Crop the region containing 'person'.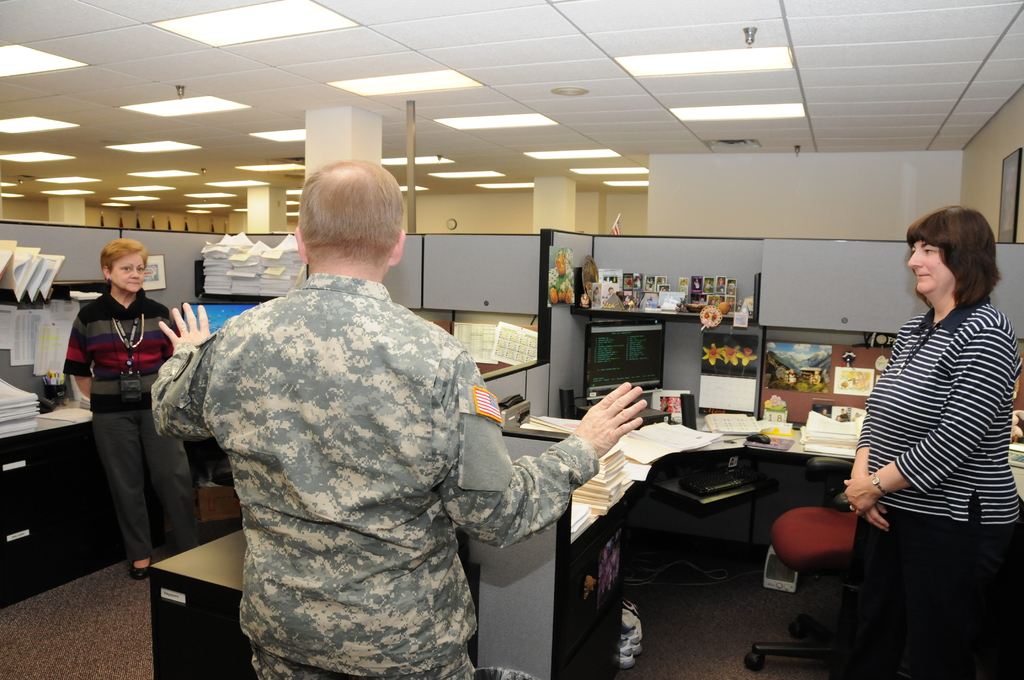
Crop region: 708/296/716/305.
